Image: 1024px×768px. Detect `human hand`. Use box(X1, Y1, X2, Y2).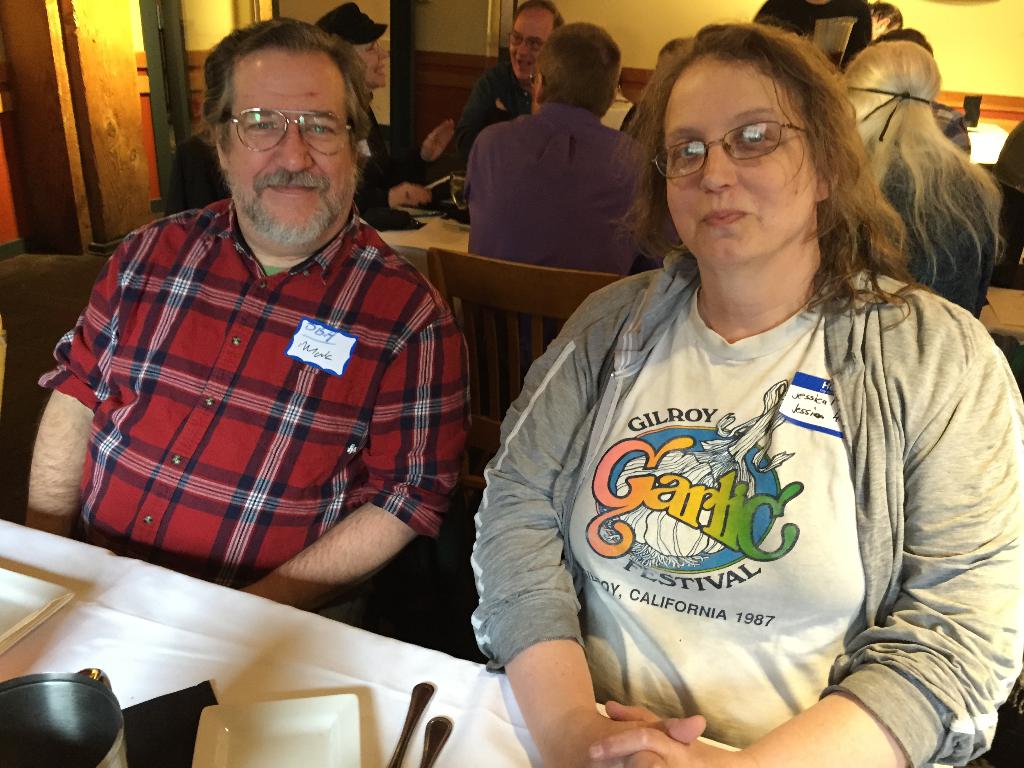
box(535, 713, 707, 767).
